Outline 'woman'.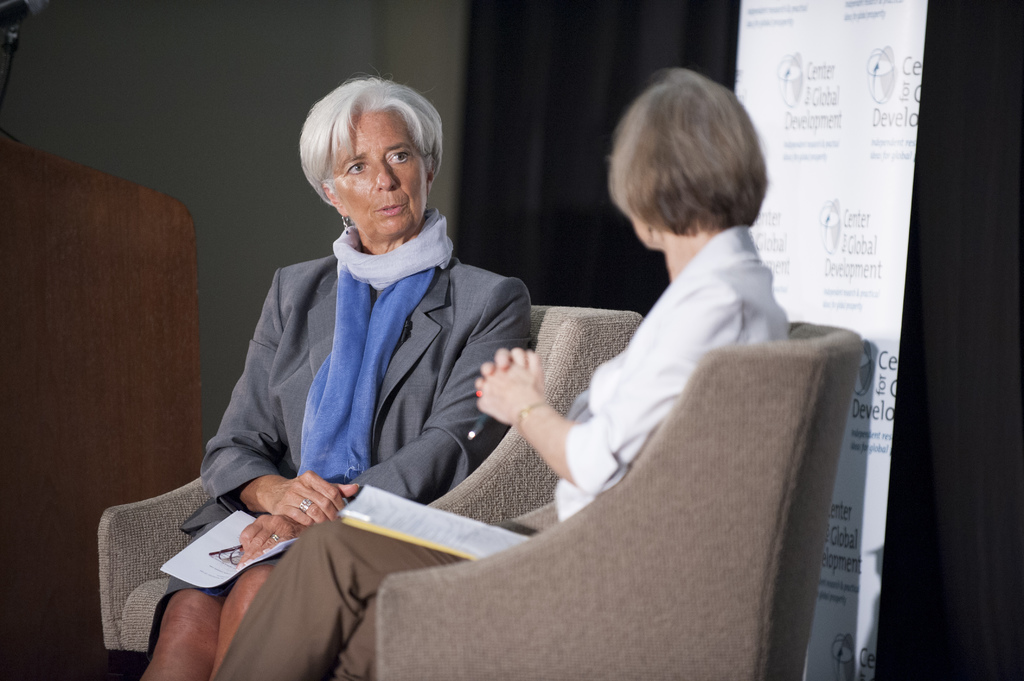
Outline: {"left": 204, "top": 65, "right": 795, "bottom": 680}.
